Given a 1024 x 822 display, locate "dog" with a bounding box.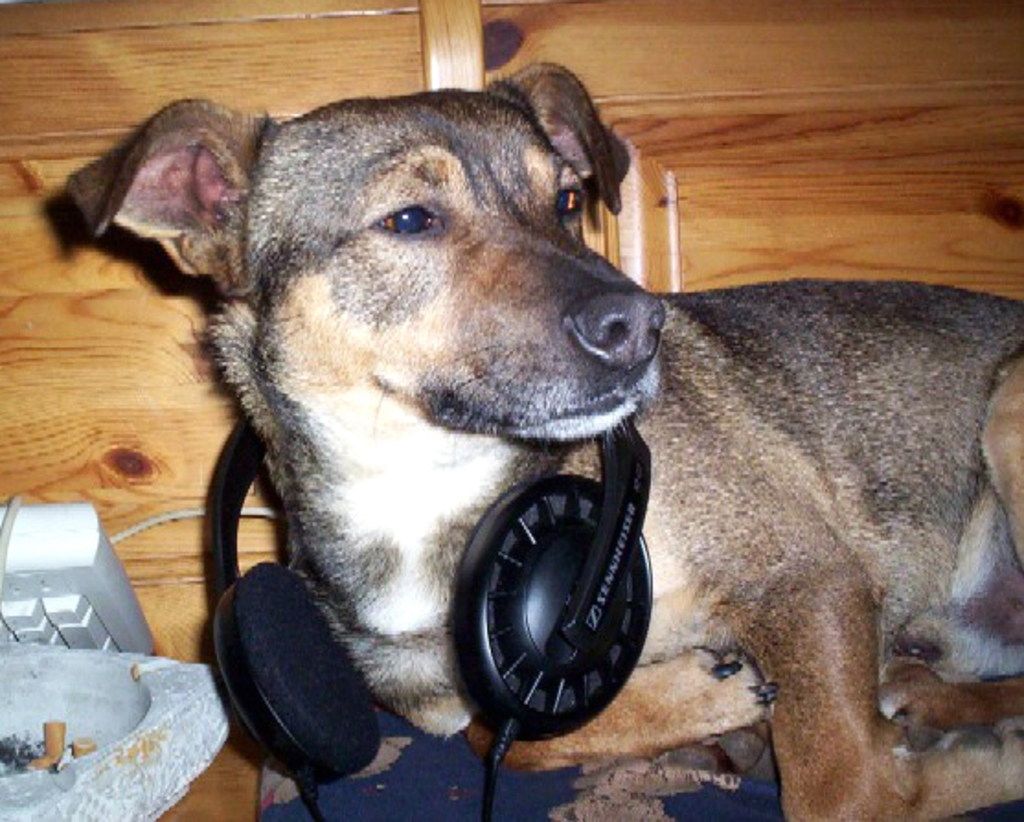
Located: 64,61,1022,820.
